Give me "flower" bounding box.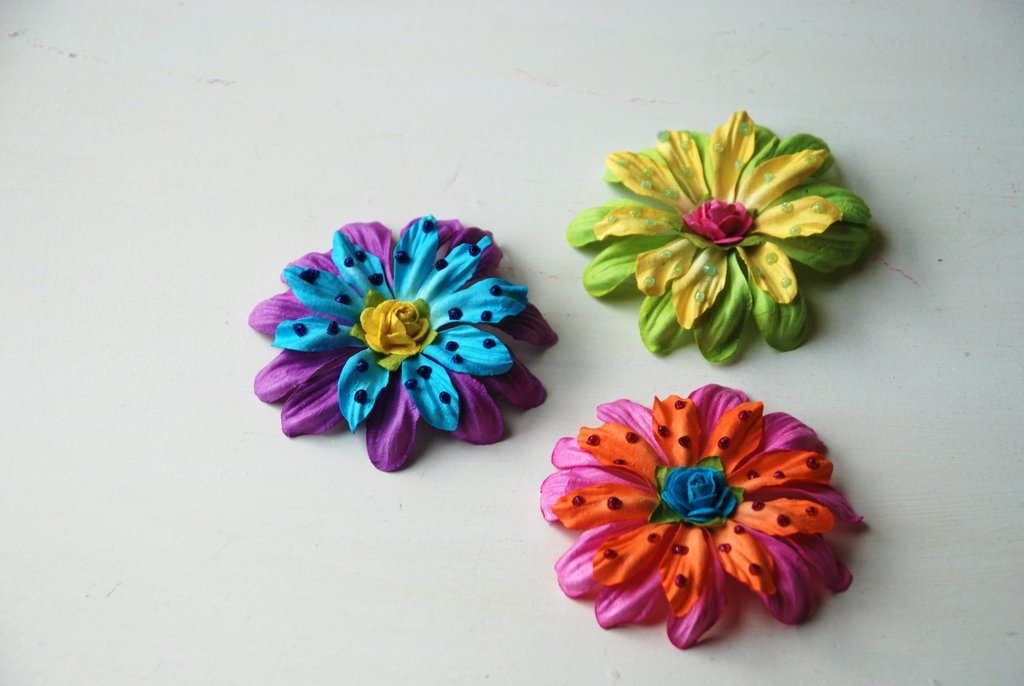
pyautogui.locateOnScreen(246, 218, 561, 468).
